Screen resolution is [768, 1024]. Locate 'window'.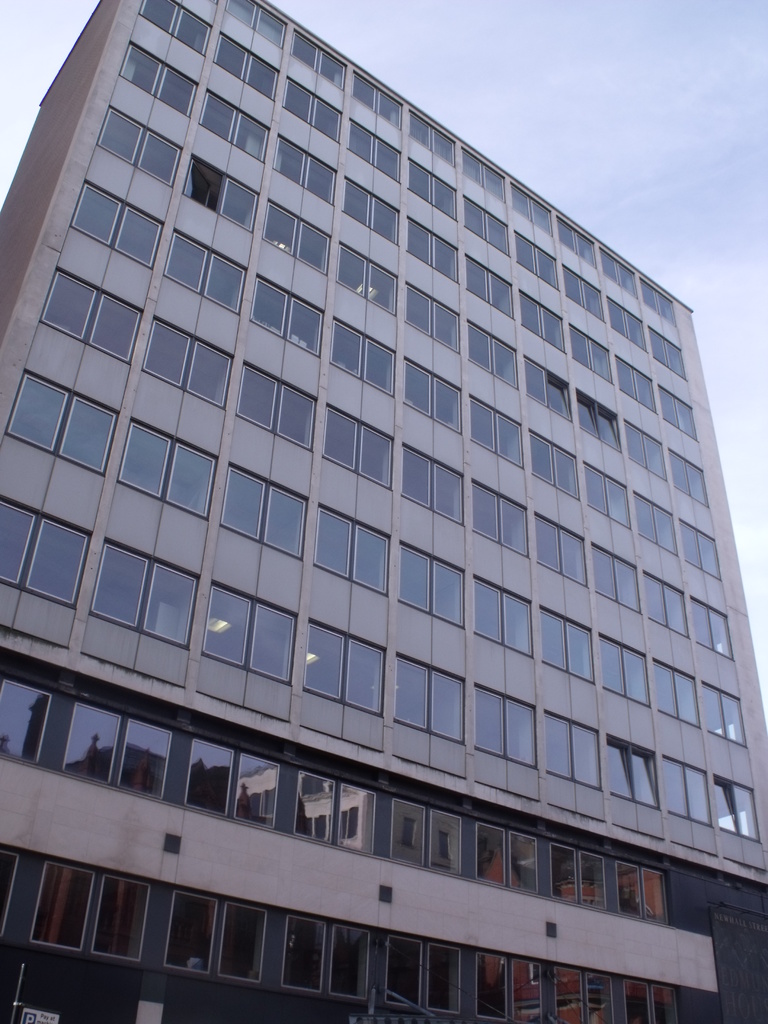
bbox=(652, 984, 678, 1023).
